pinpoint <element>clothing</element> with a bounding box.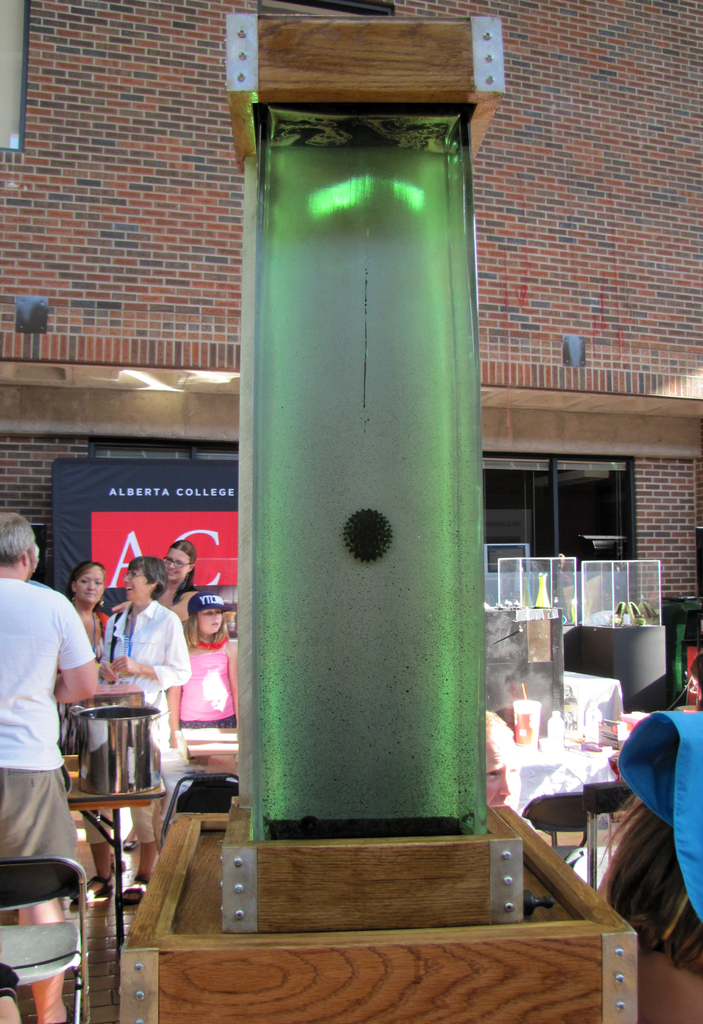
region(3, 562, 95, 844).
